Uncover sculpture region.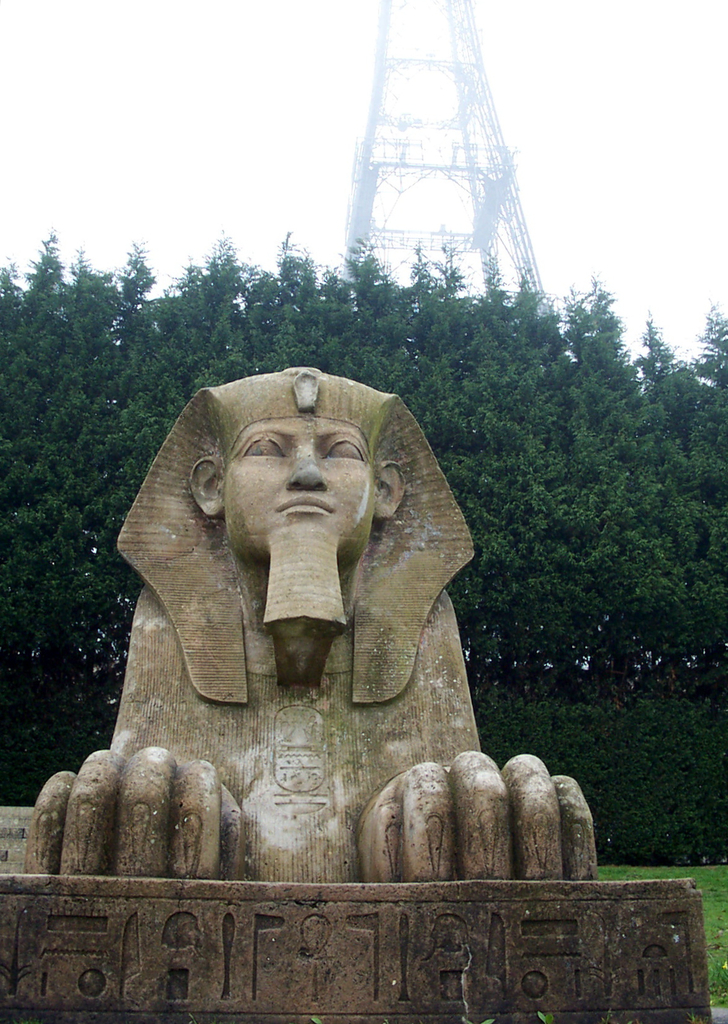
Uncovered: <region>87, 321, 594, 962</region>.
